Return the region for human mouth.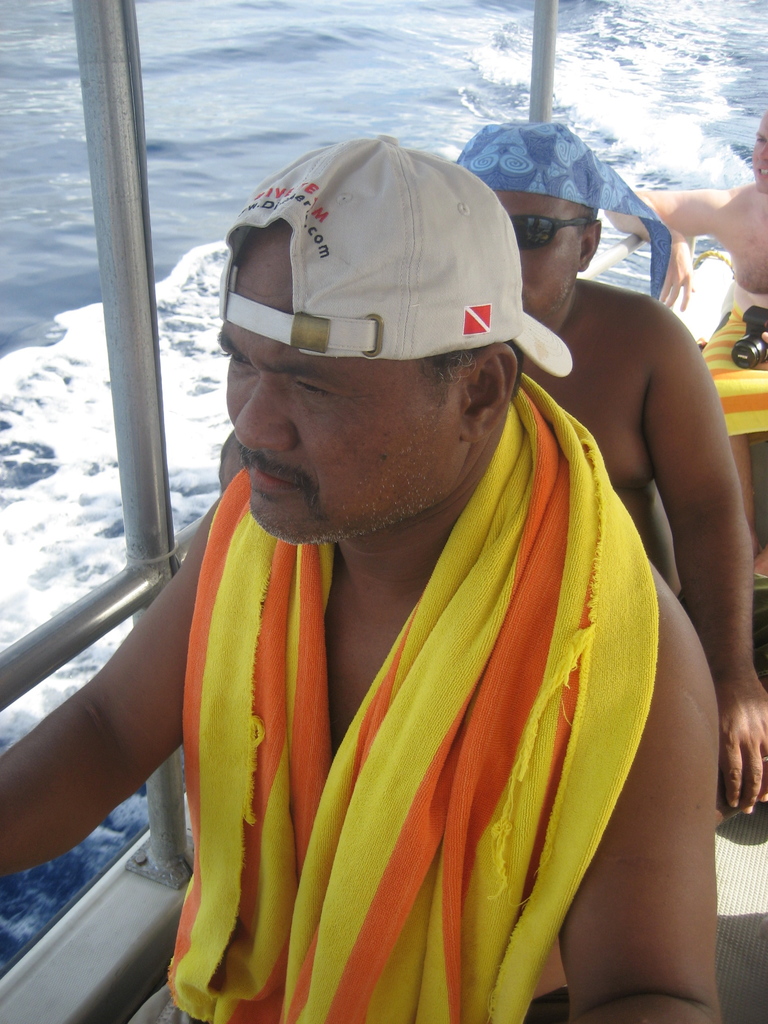
{"x1": 246, "y1": 466, "x2": 300, "y2": 490}.
